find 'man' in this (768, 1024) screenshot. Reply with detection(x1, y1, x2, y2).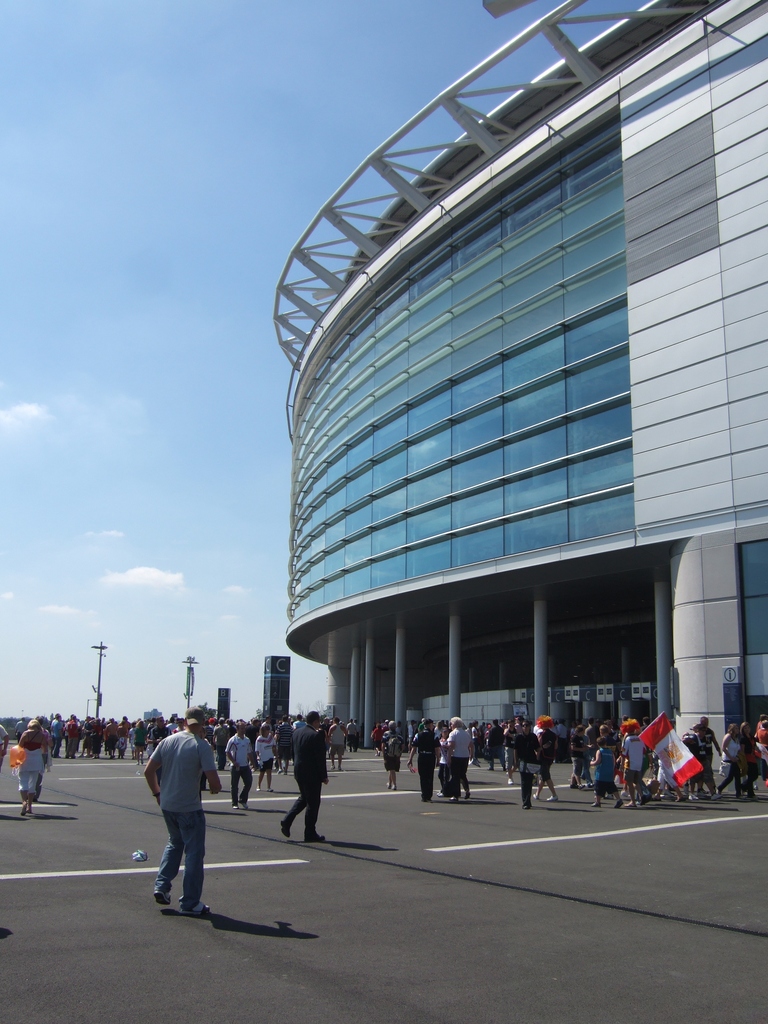
detection(487, 719, 506, 772).
